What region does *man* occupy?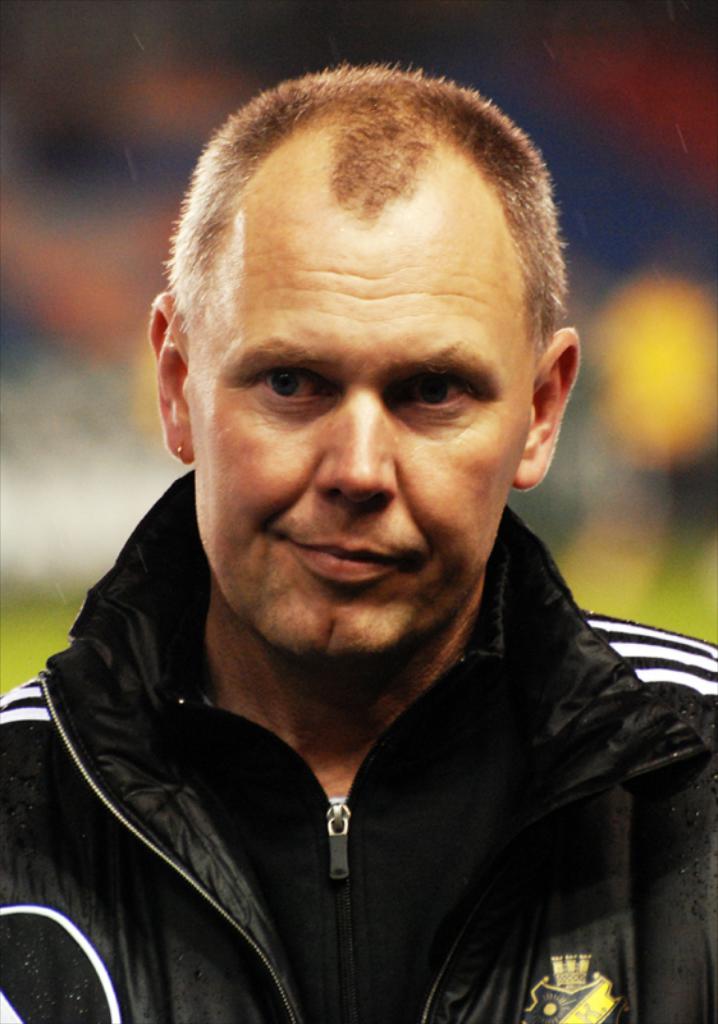
0:58:714:1023.
